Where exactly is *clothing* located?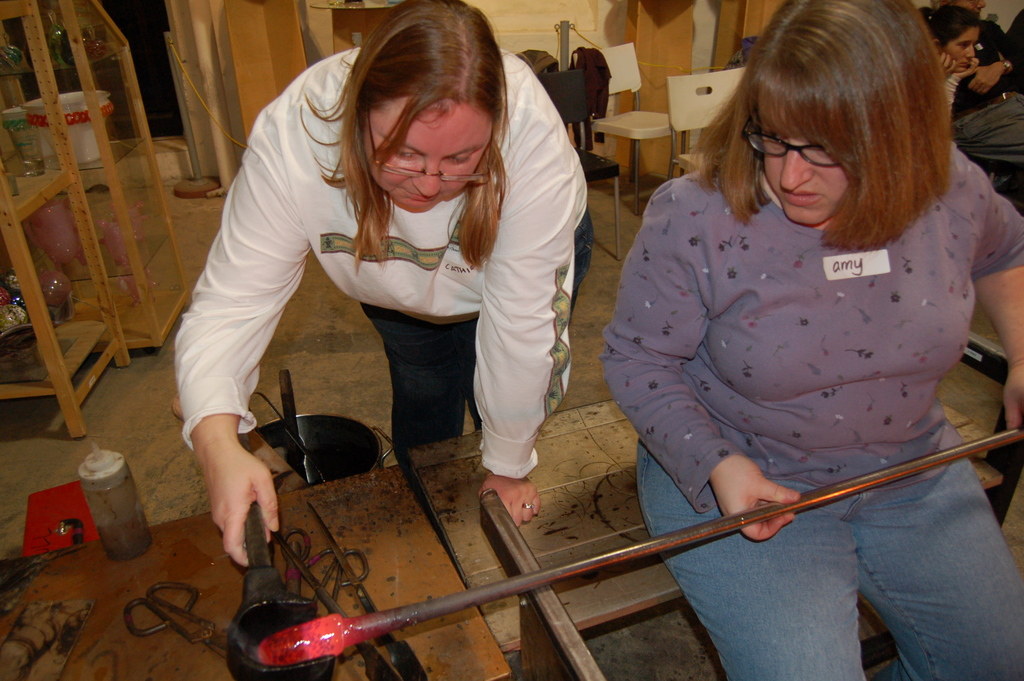
Its bounding box is select_region(172, 45, 599, 455).
